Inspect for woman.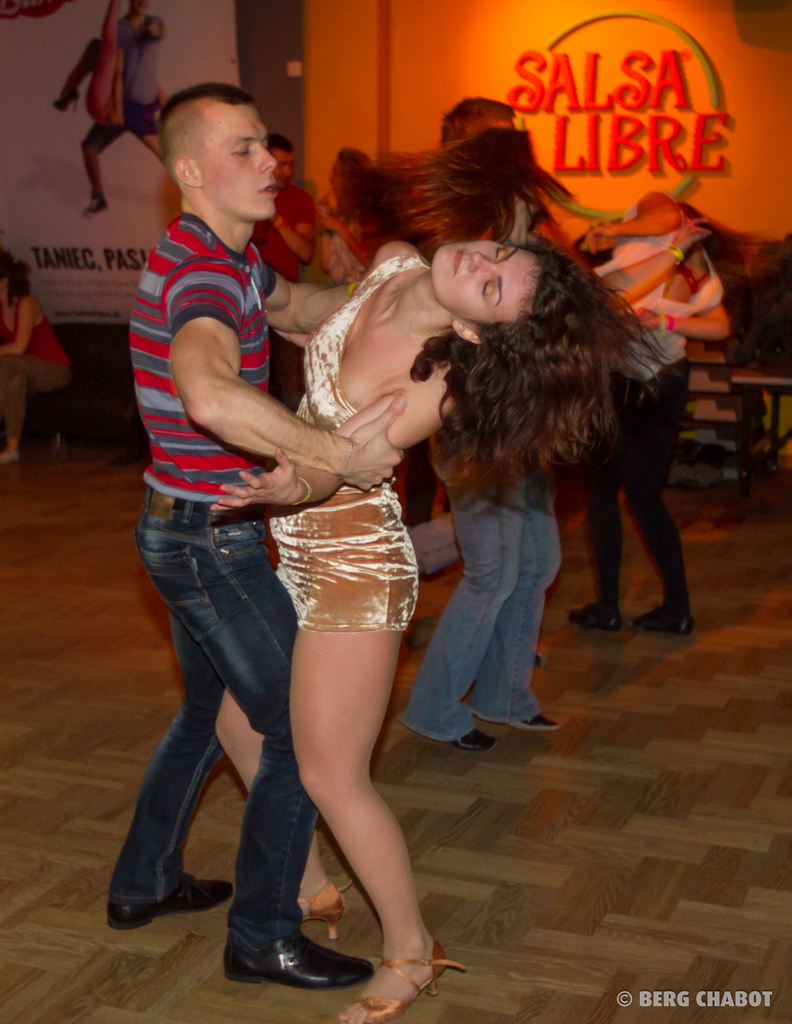
Inspection: left=213, top=236, right=672, bottom=1023.
